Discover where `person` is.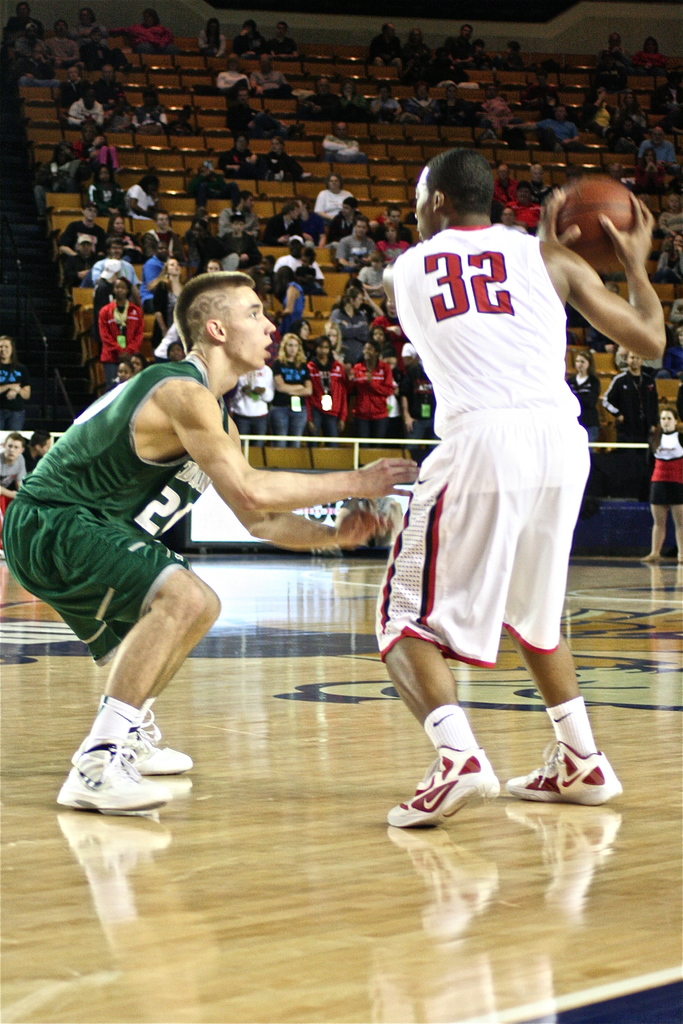
Discovered at (x1=60, y1=234, x2=99, y2=288).
